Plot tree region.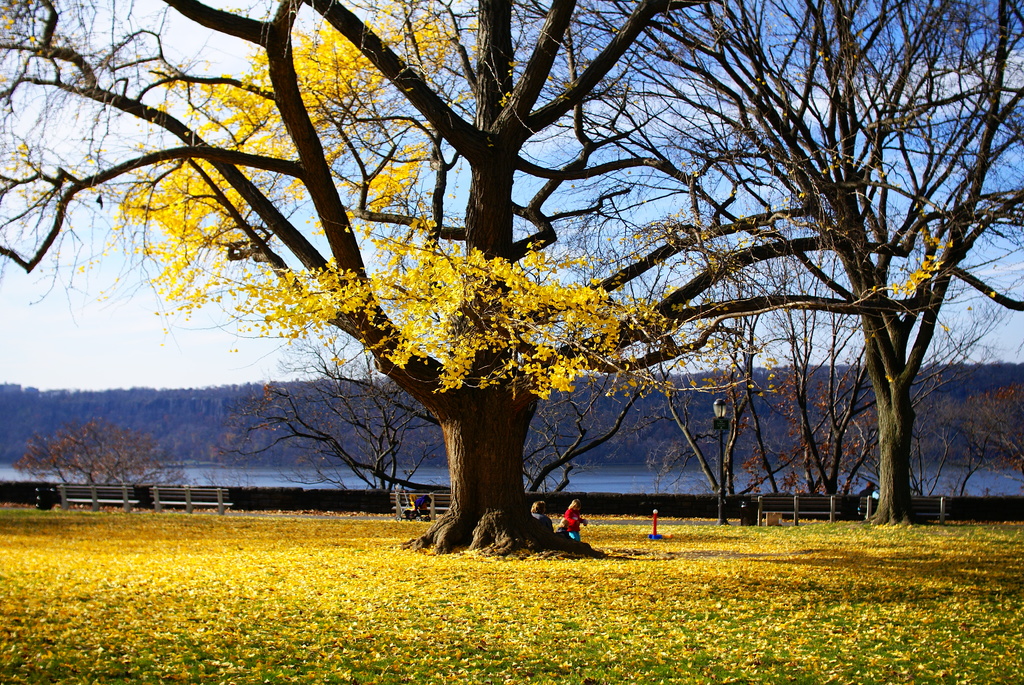
Plotted at crop(10, 415, 193, 491).
